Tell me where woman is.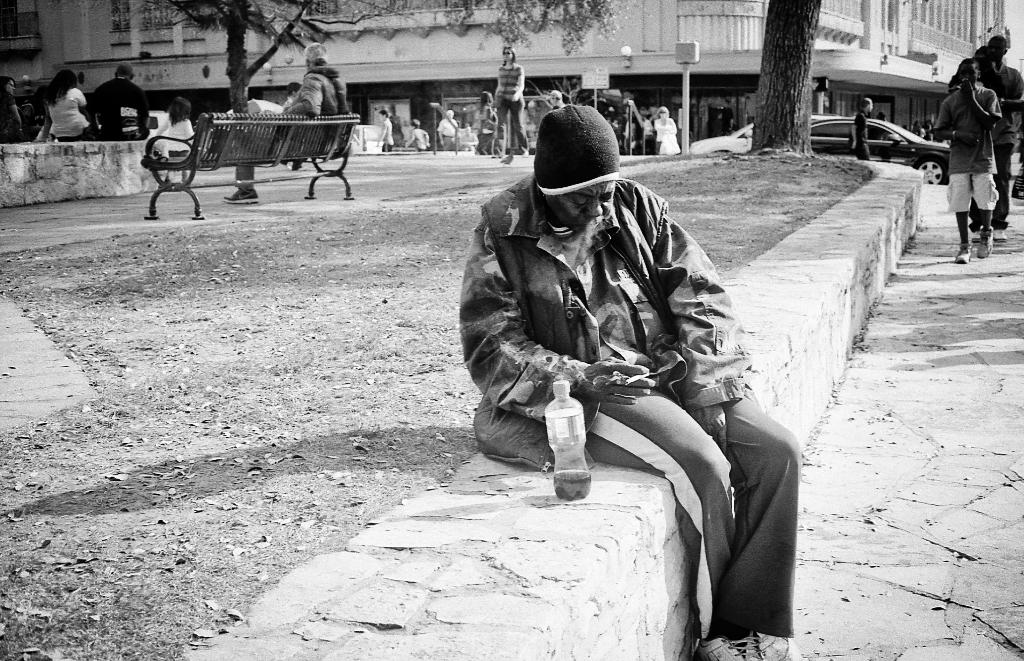
woman is at box(490, 44, 532, 152).
